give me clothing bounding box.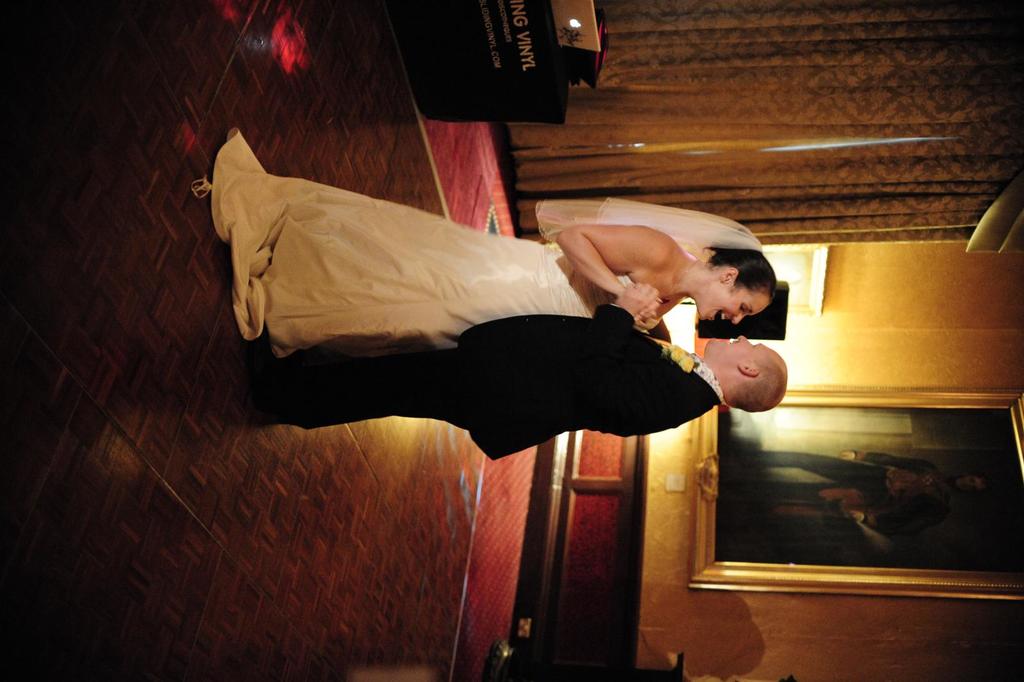
BBox(269, 306, 725, 462).
